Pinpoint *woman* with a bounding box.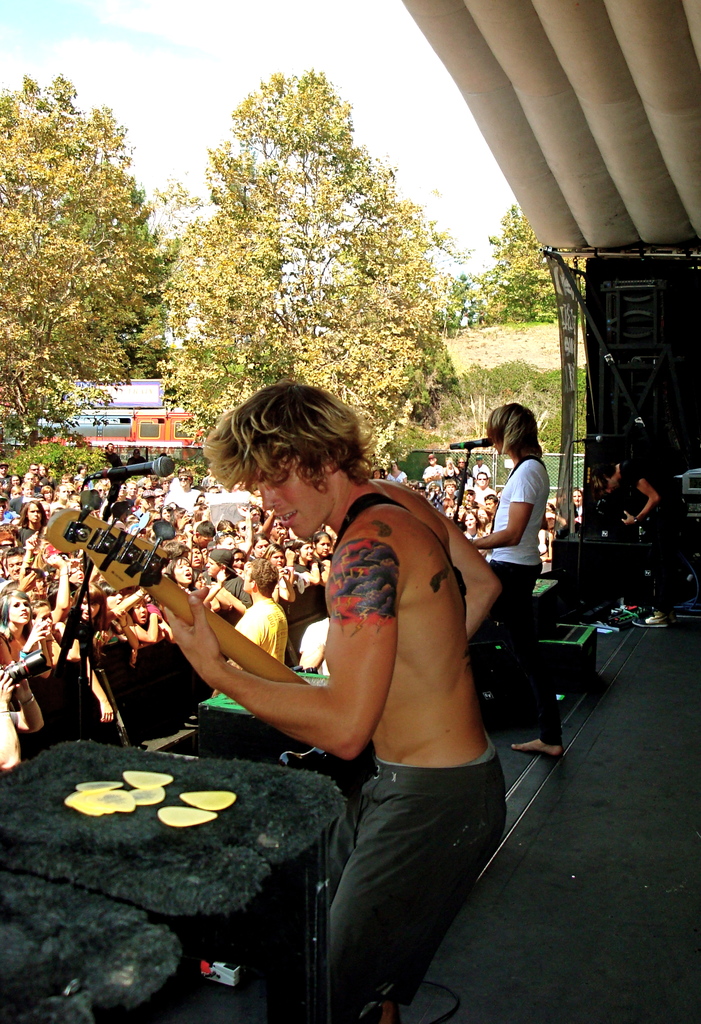
470,382,568,612.
